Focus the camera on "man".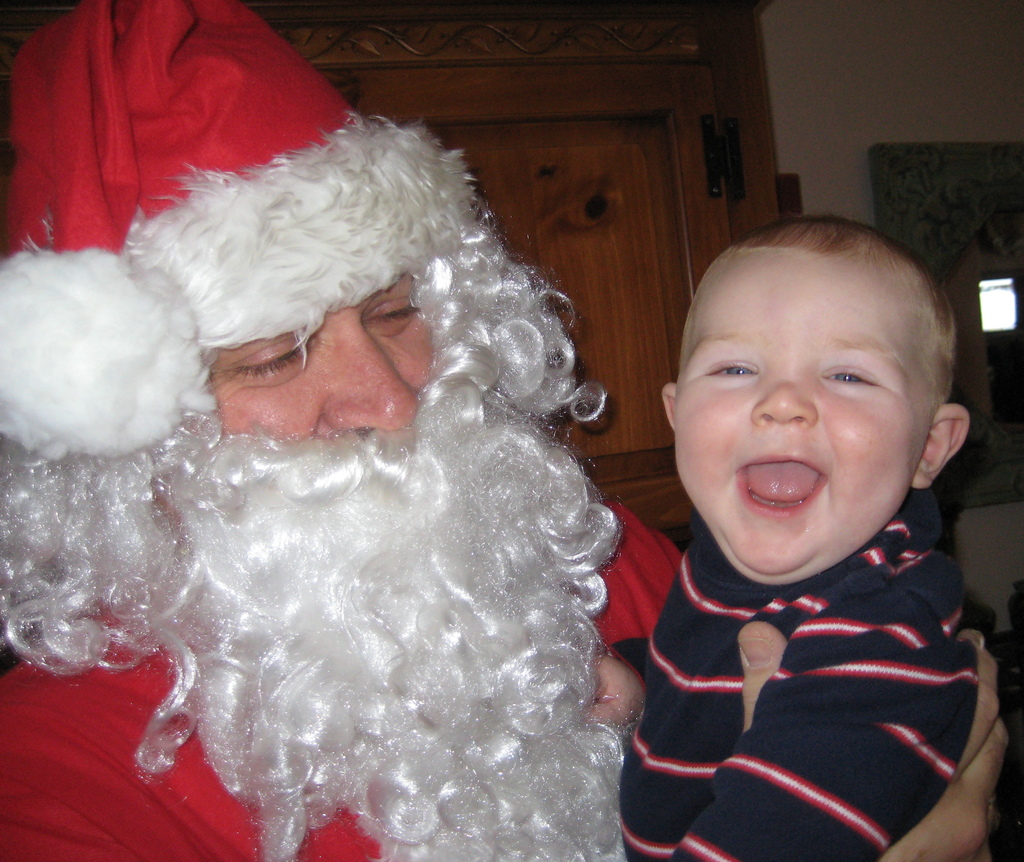
Focus region: [x1=0, y1=0, x2=1017, y2=861].
